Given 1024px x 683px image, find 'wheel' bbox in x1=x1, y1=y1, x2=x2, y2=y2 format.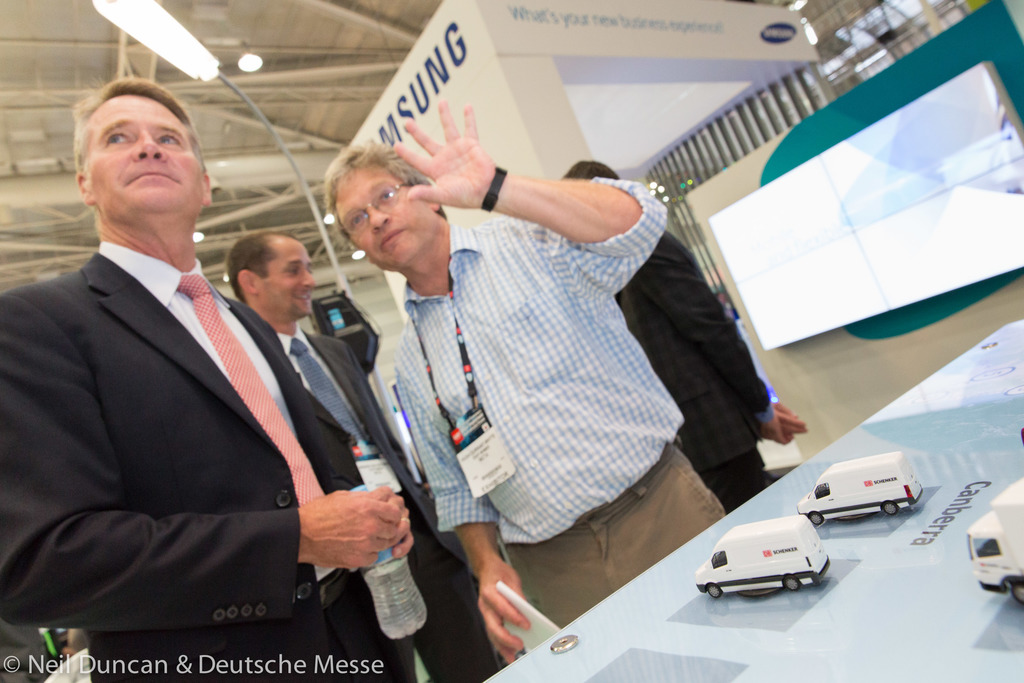
x1=1014, y1=582, x2=1023, y2=603.
